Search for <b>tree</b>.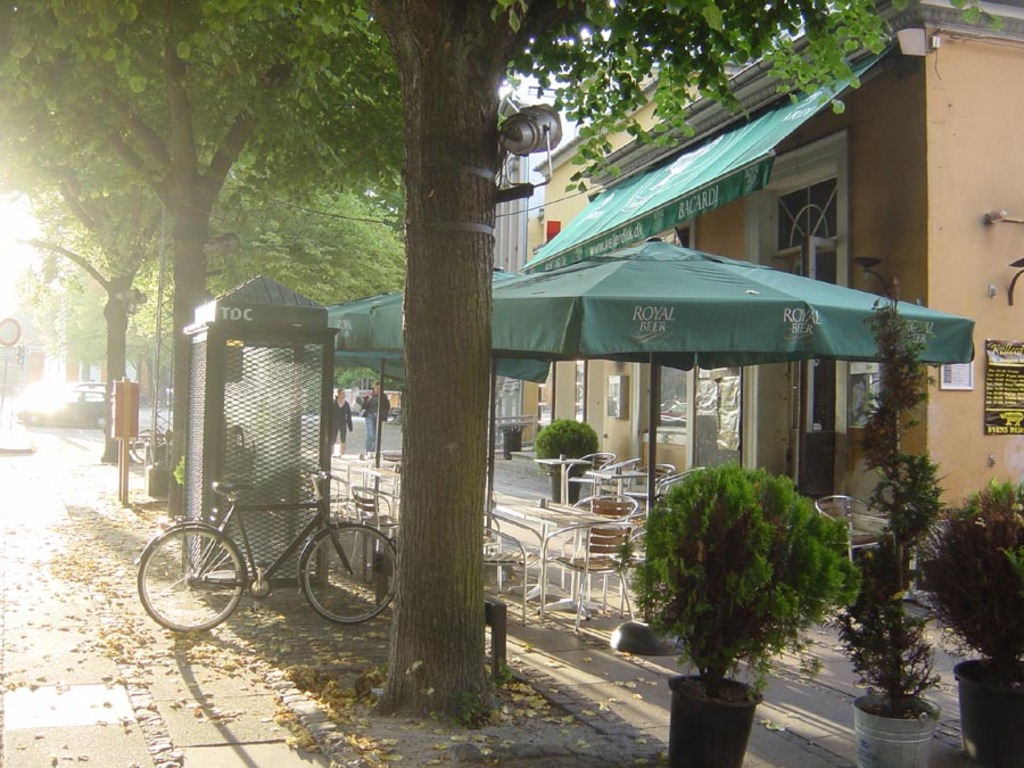
Found at 0/0/472/523.
